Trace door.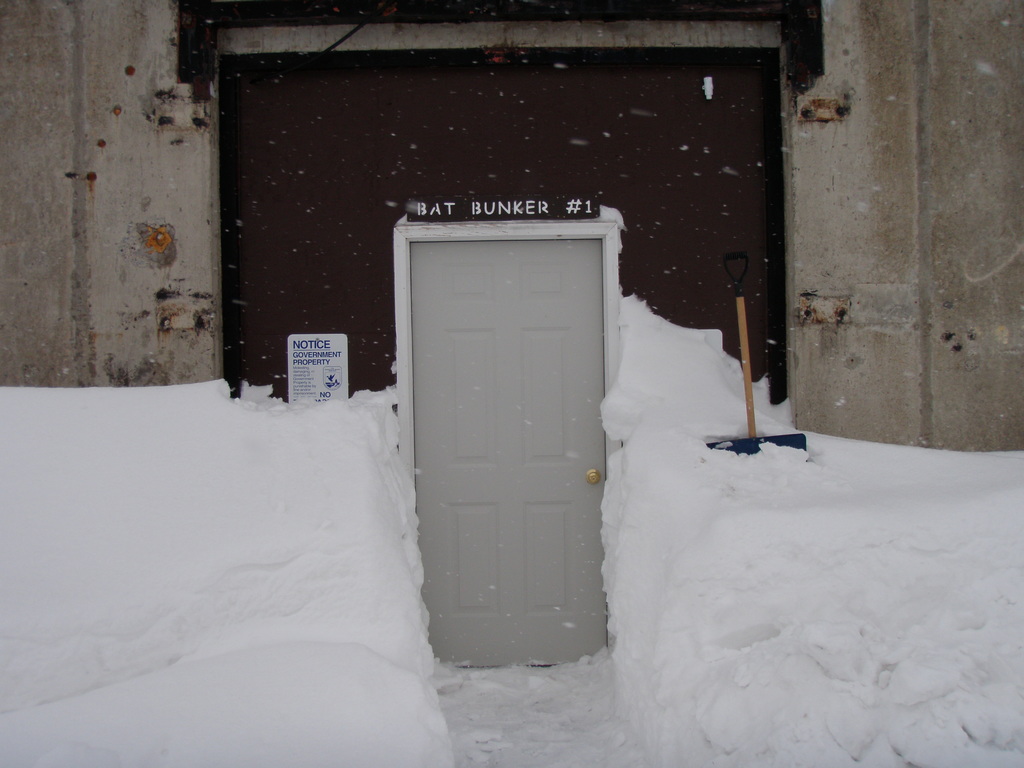
Traced to 408, 236, 607, 670.
